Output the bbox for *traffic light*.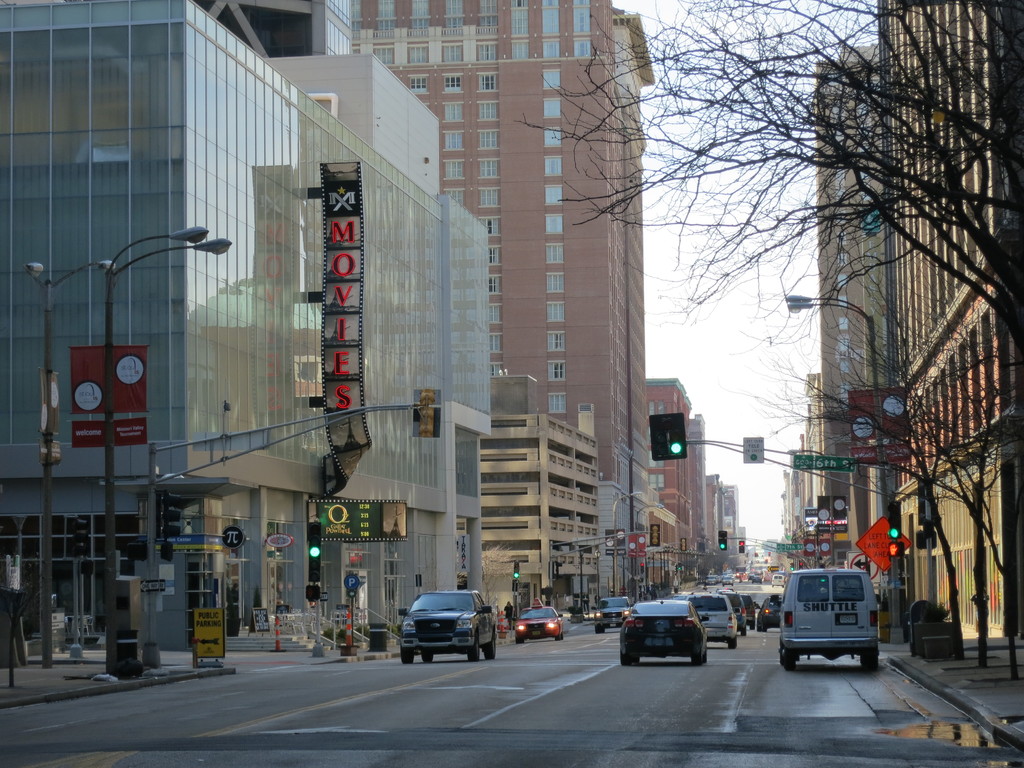
detection(412, 388, 440, 440).
